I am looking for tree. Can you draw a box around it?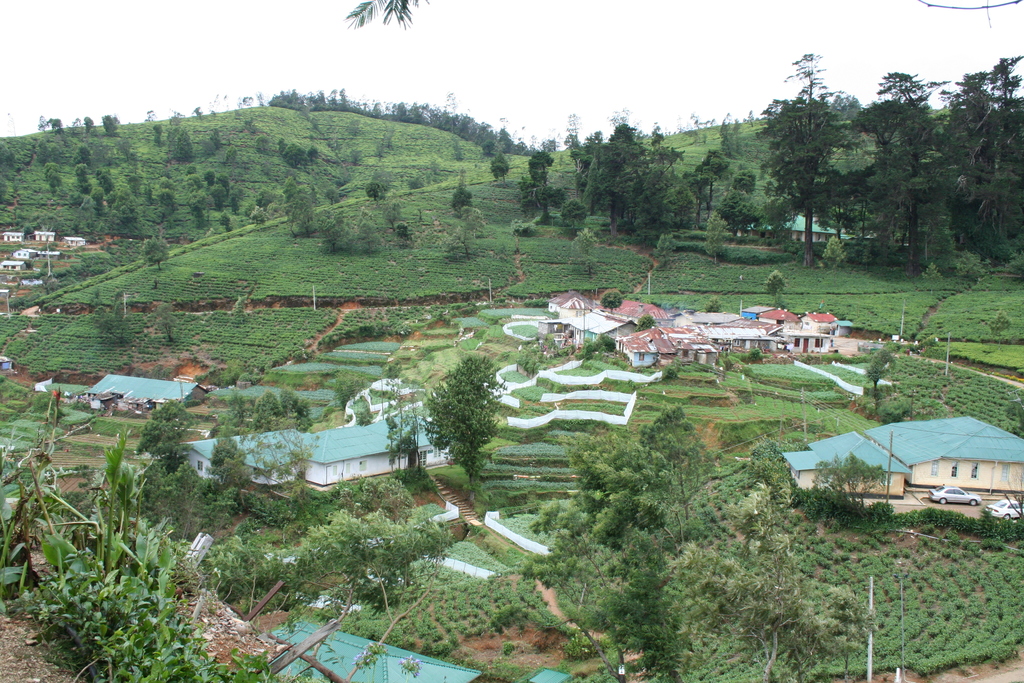
Sure, the bounding box is 570/229/602/281.
